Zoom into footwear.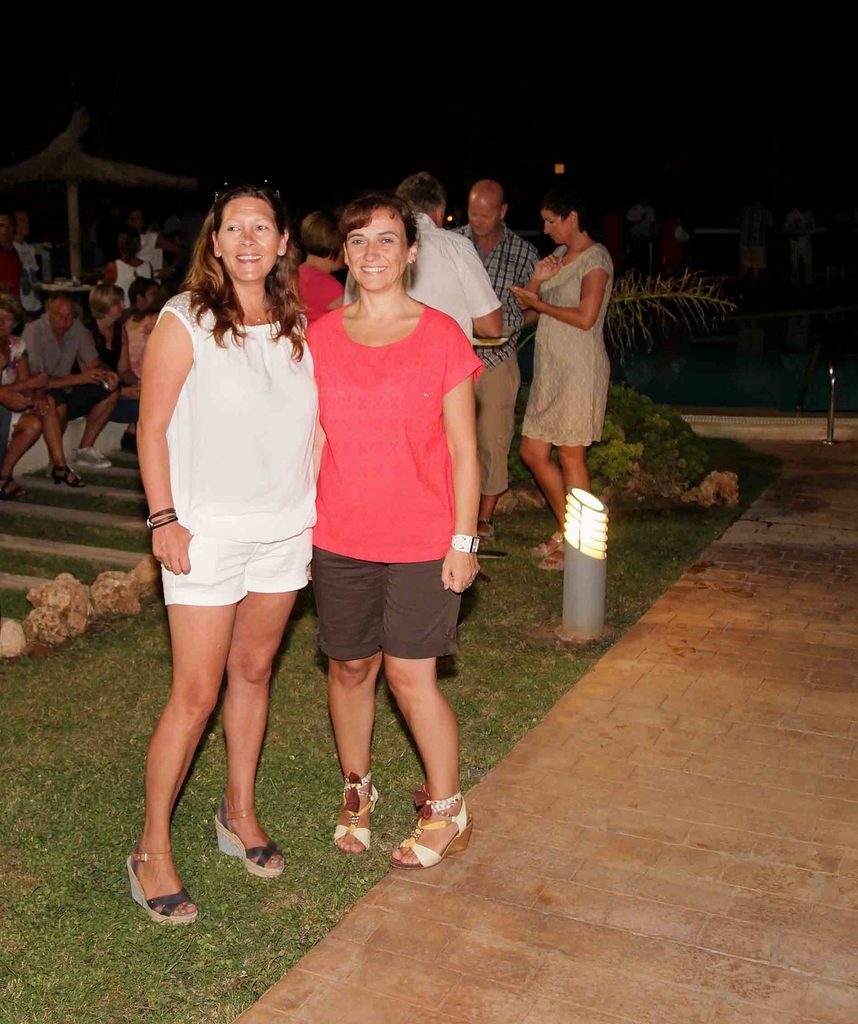
Zoom target: box(525, 517, 576, 566).
